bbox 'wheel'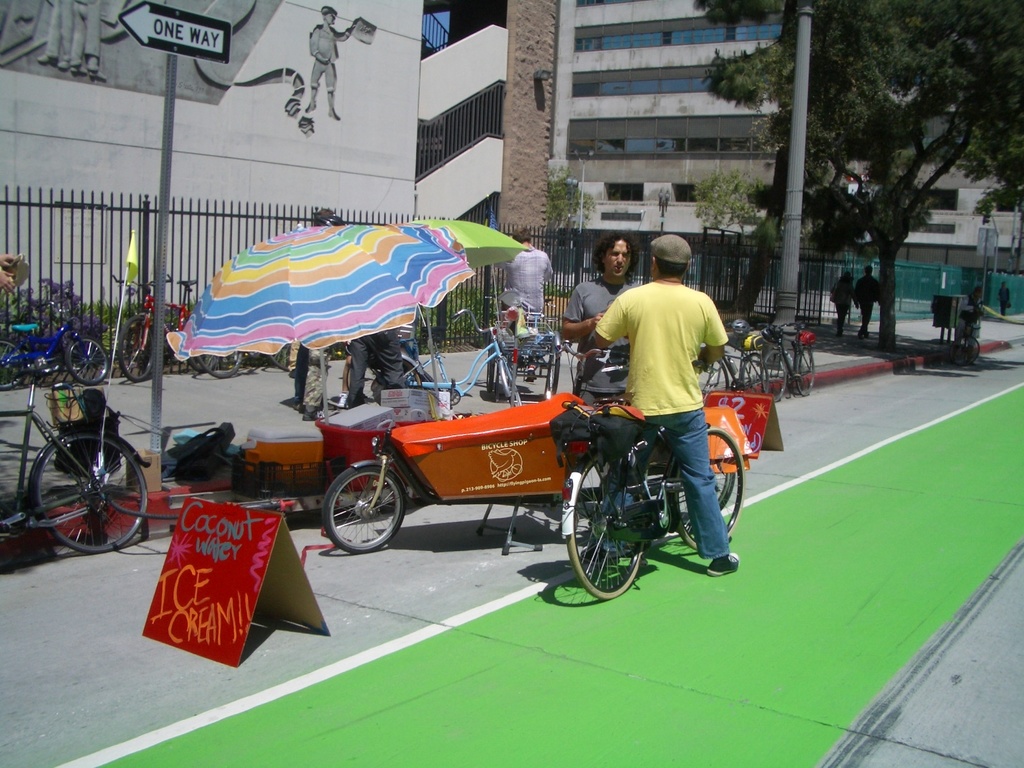
crop(675, 473, 735, 534)
